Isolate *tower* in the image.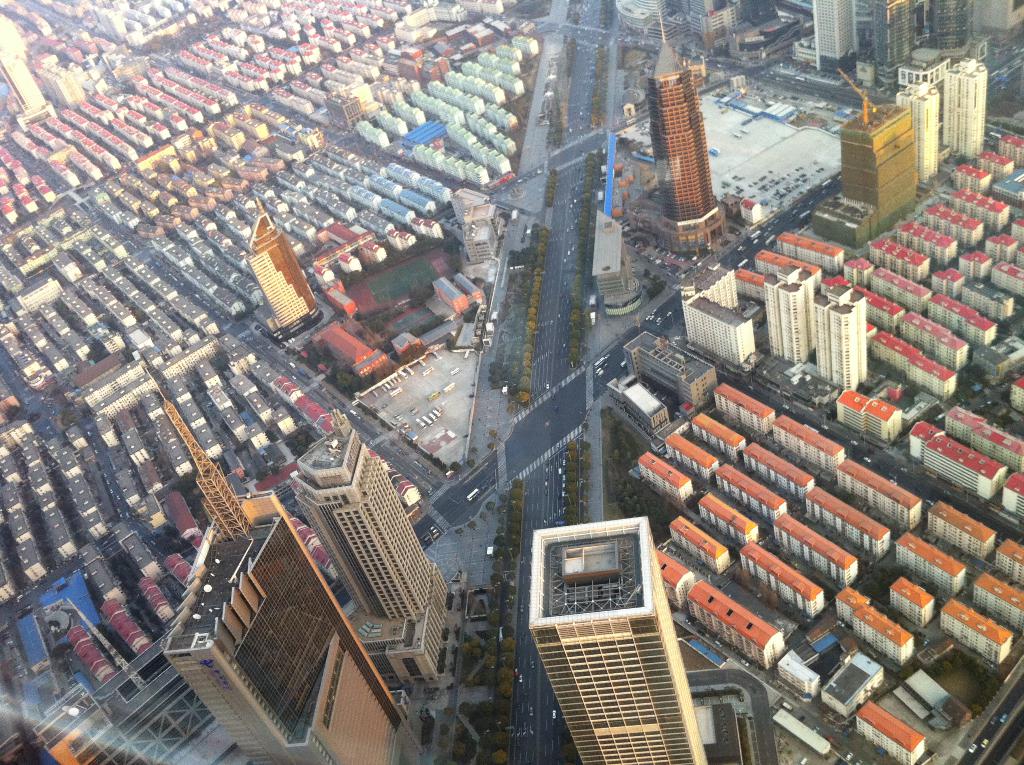
Isolated region: left=244, top=195, right=324, bottom=340.
